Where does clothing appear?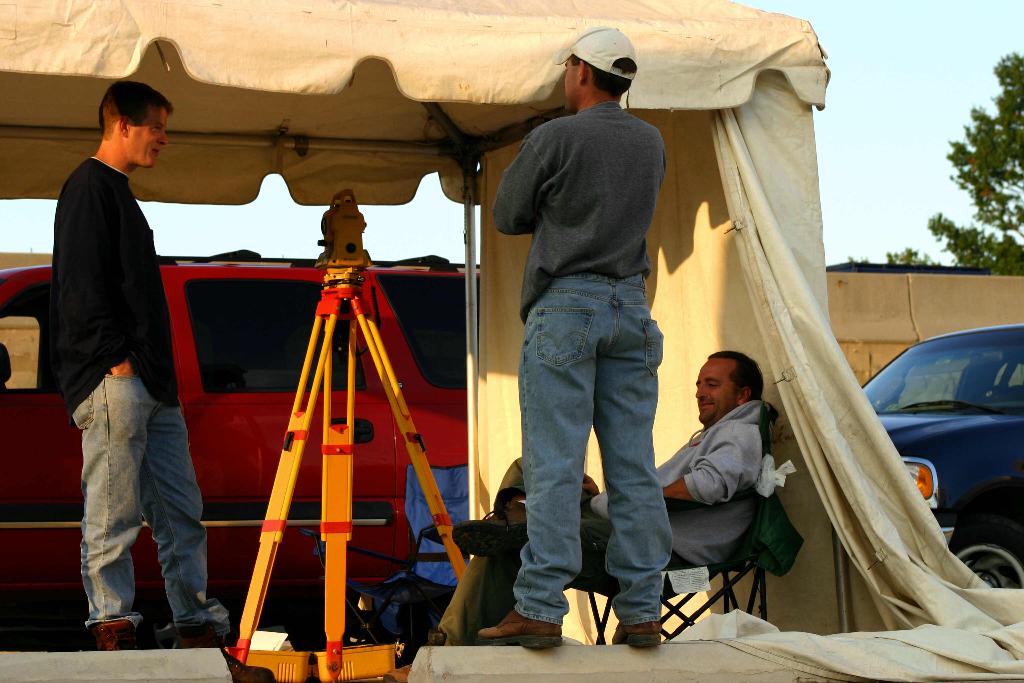
Appears at 490/102/671/629.
